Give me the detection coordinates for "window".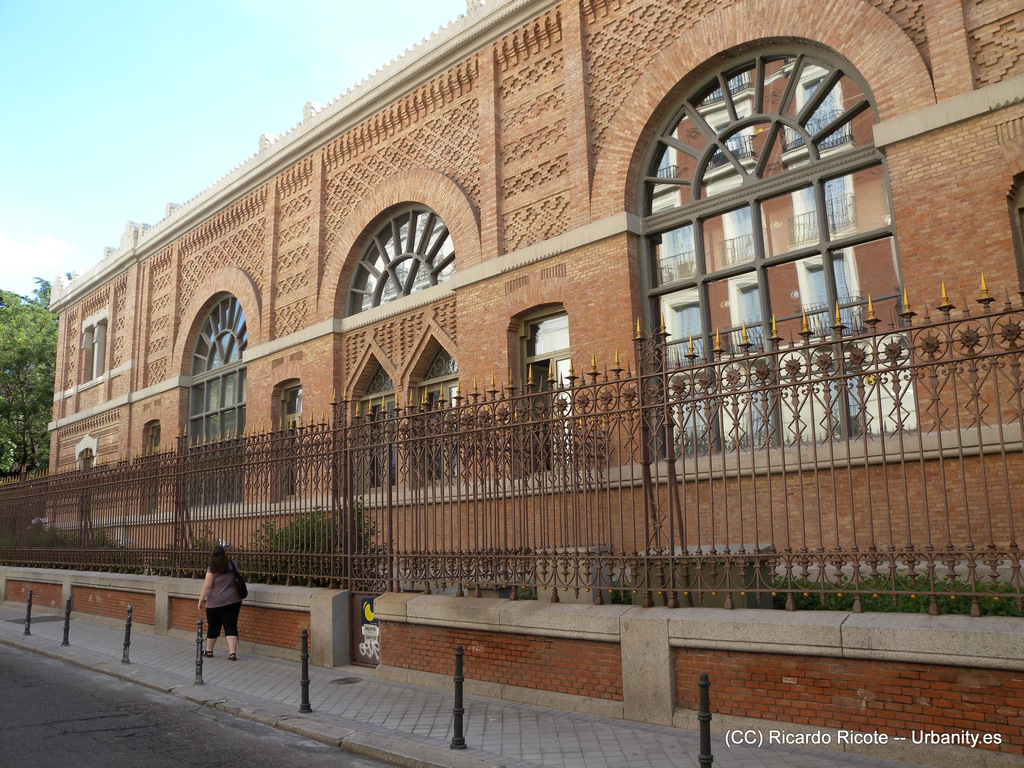
<bbox>74, 445, 94, 527</bbox>.
